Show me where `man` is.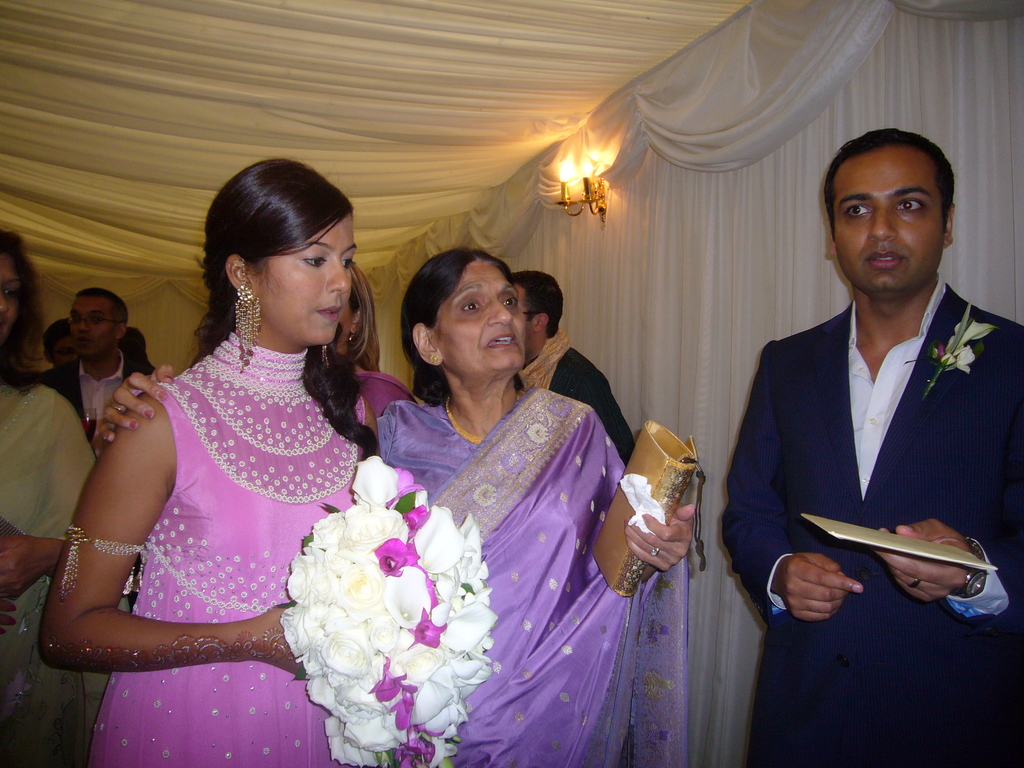
`man` is at (x1=508, y1=271, x2=636, y2=463).
